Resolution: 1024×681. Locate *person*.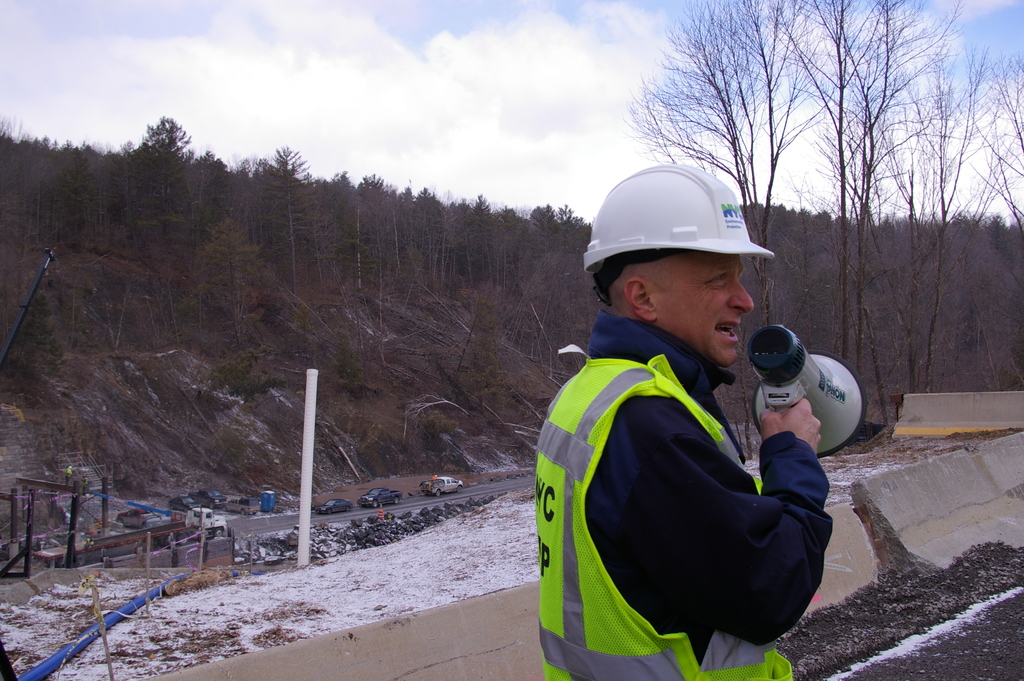
[left=528, top=161, right=811, bottom=680].
